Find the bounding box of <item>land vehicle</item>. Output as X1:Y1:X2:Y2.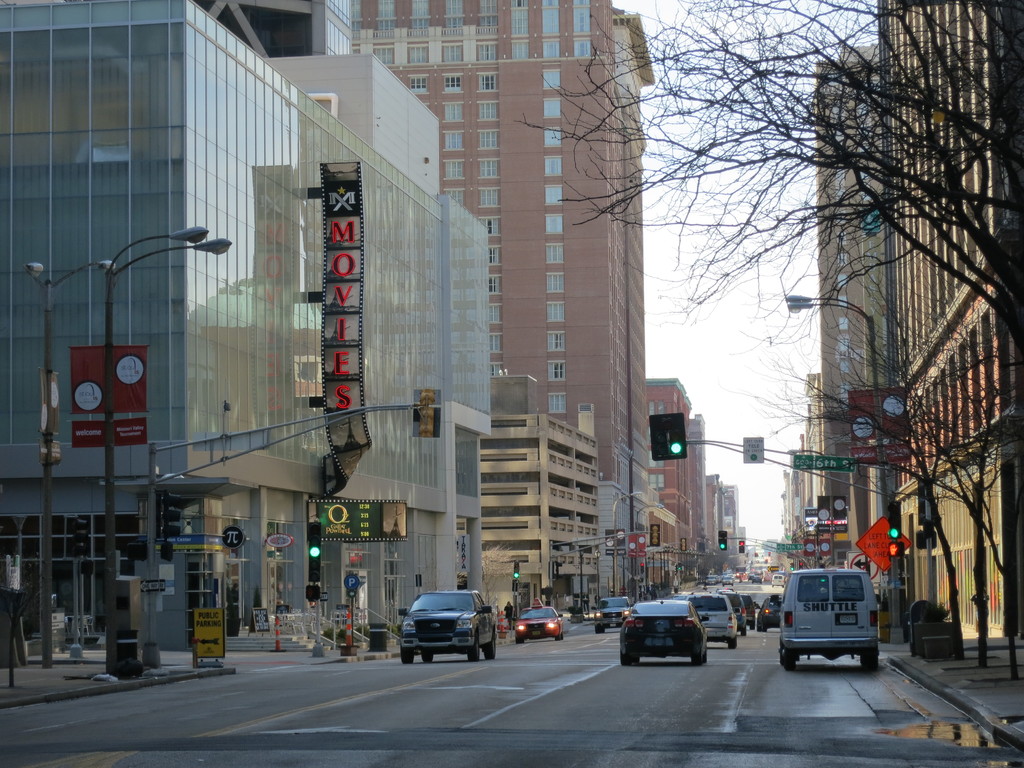
691:593:737:646.
